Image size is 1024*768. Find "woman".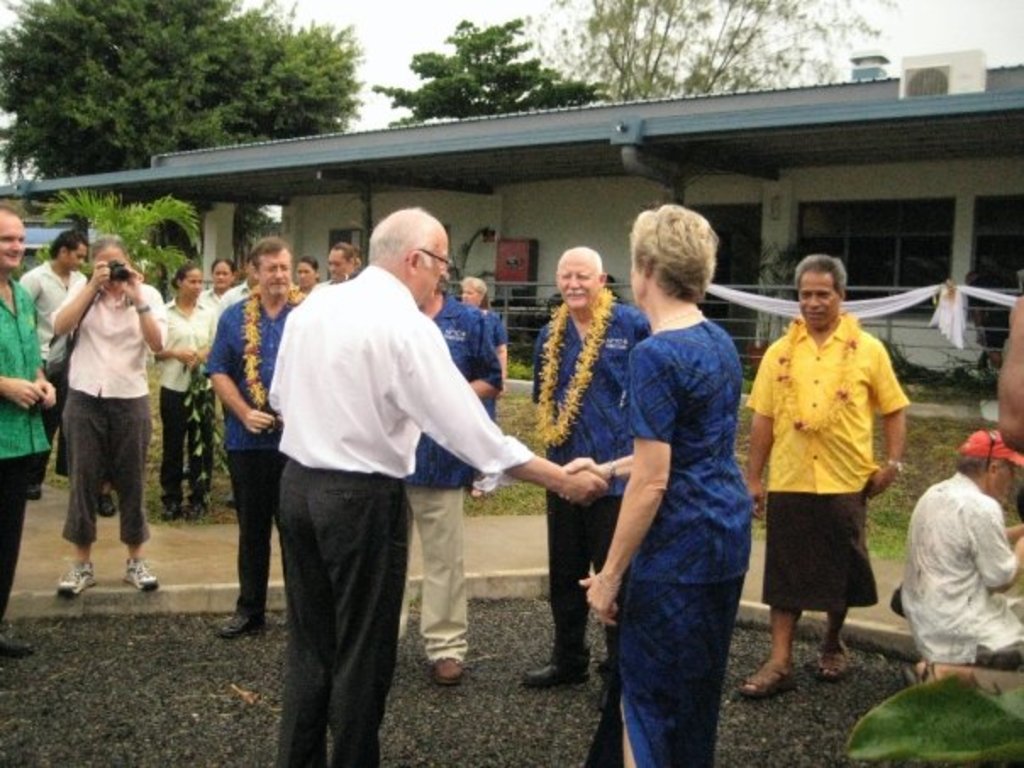
53/241/180/592.
